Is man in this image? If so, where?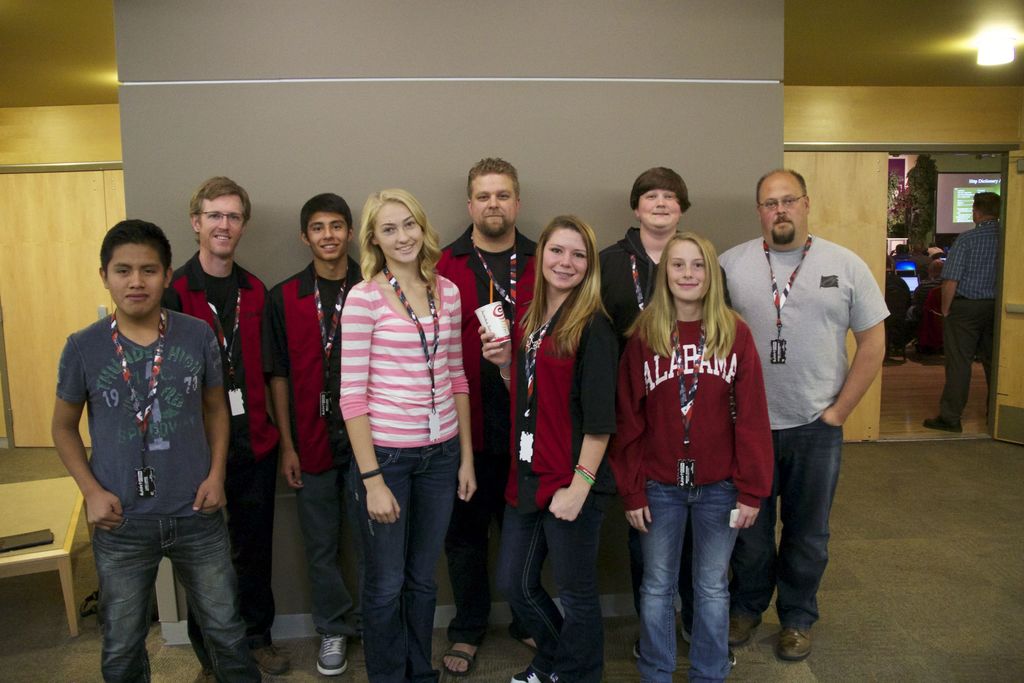
Yes, at 920/186/1018/431.
